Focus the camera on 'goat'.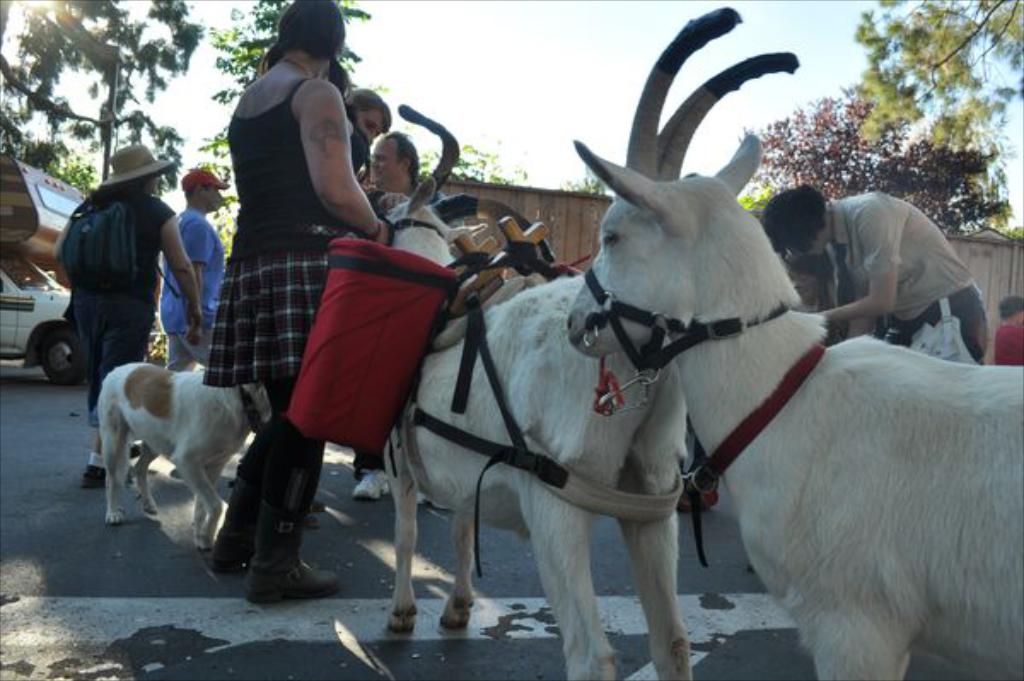
Focus region: (x1=377, y1=174, x2=700, y2=679).
